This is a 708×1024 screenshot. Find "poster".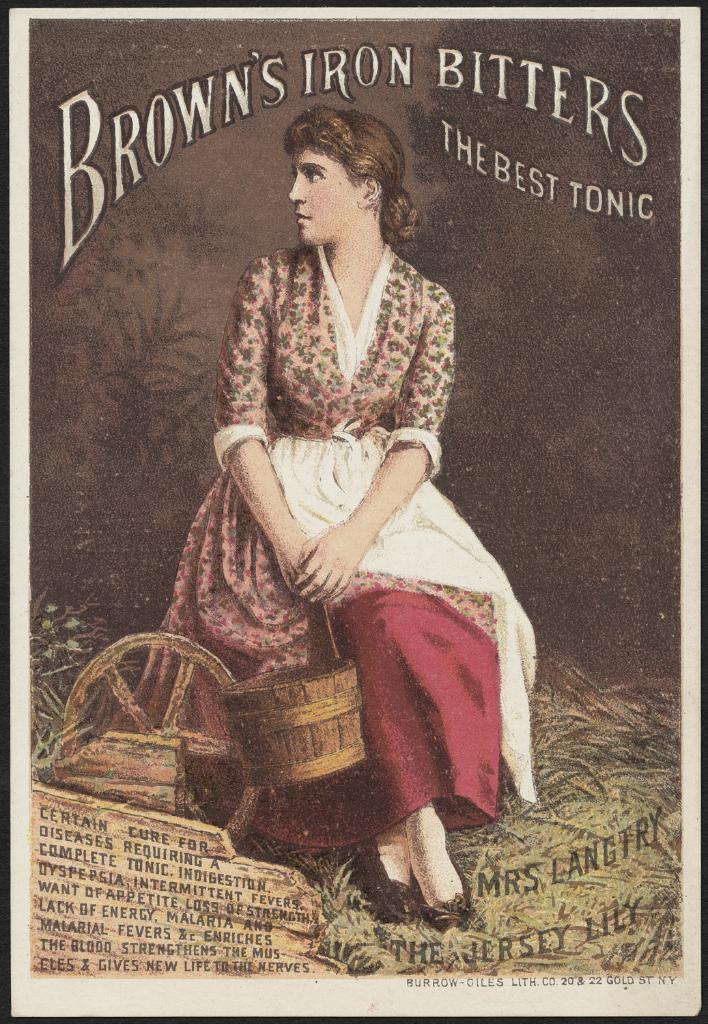
Bounding box: 0 0 707 1023.
